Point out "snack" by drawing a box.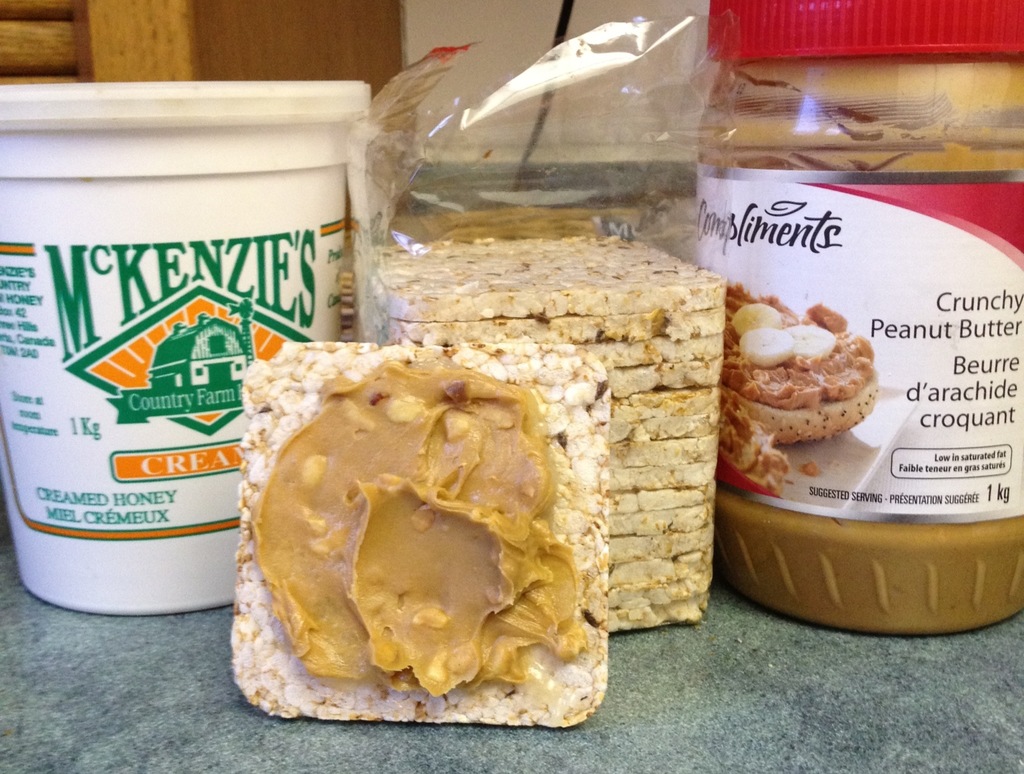
x1=228 y1=339 x2=610 y2=730.
